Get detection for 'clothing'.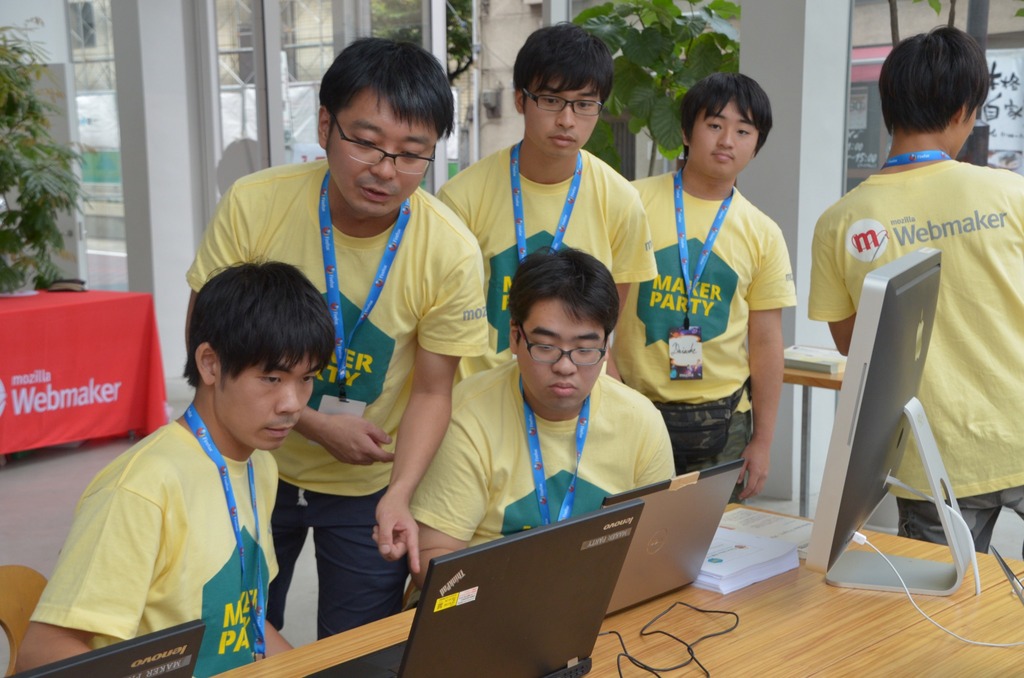
Detection: Rect(411, 353, 676, 541).
